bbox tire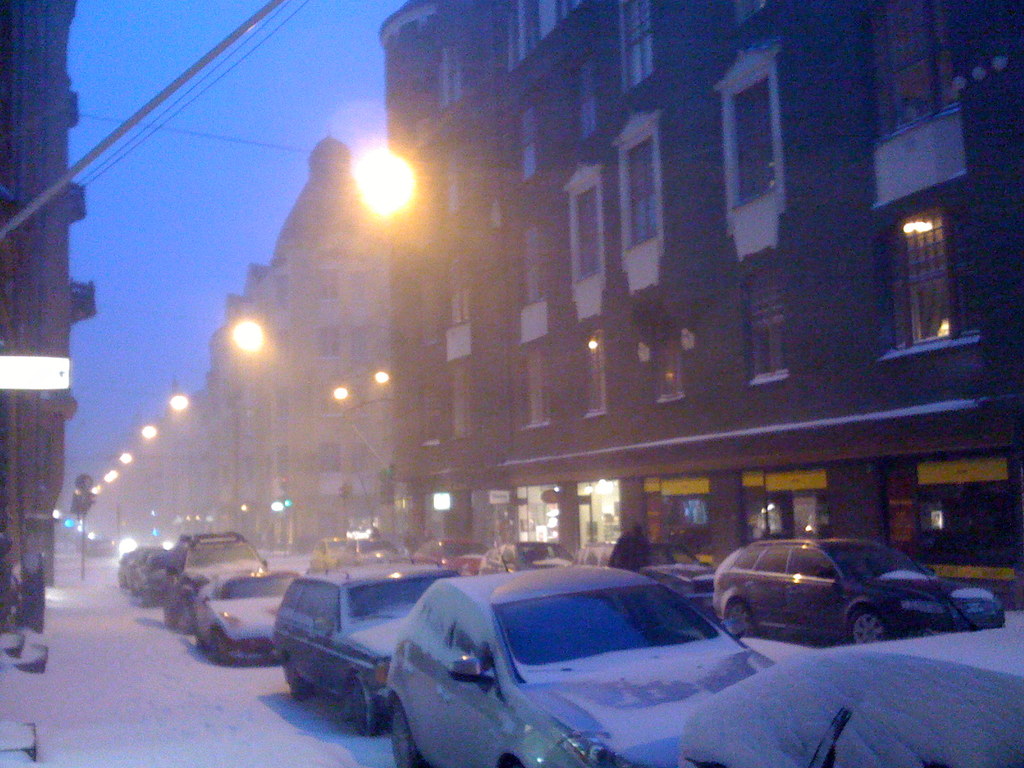
(x1=348, y1=682, x2=374, y2=732)
